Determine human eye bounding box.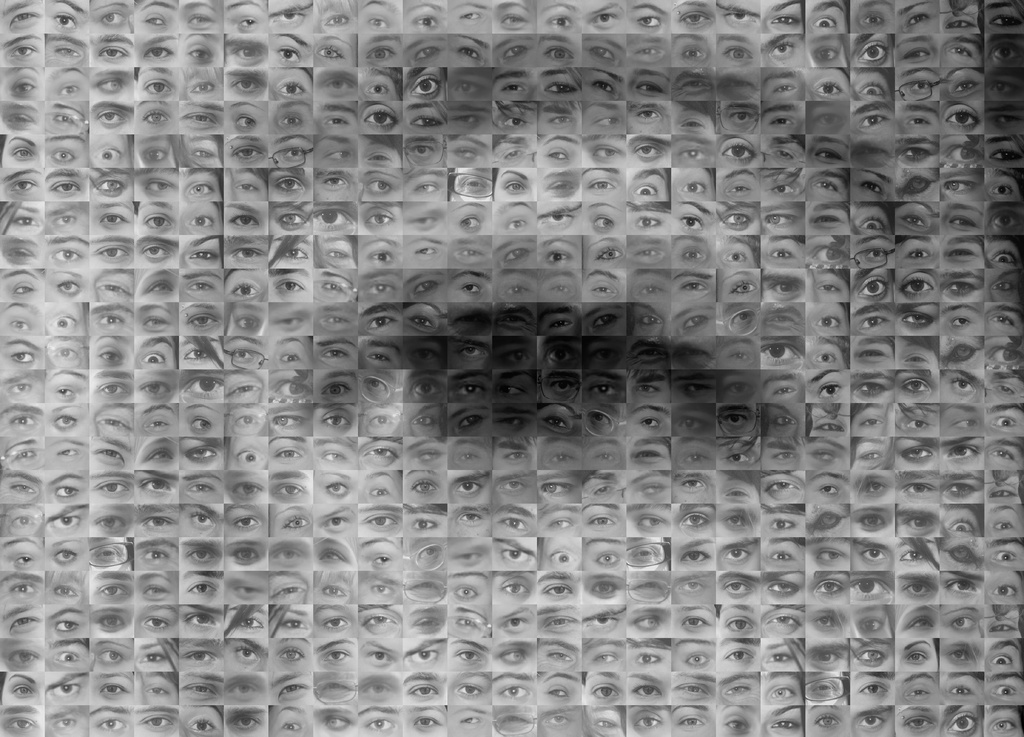
Determined: box(364, 13, 391, 29).
